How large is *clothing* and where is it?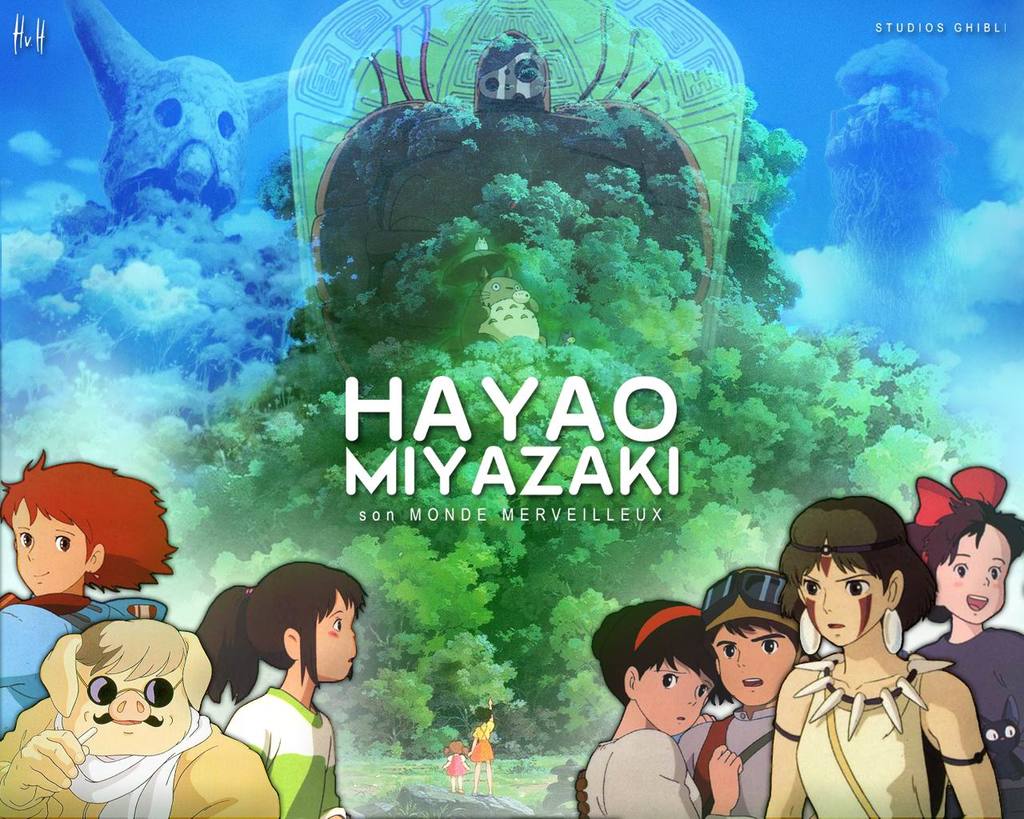
Bounding box: 582/731/702/818.
